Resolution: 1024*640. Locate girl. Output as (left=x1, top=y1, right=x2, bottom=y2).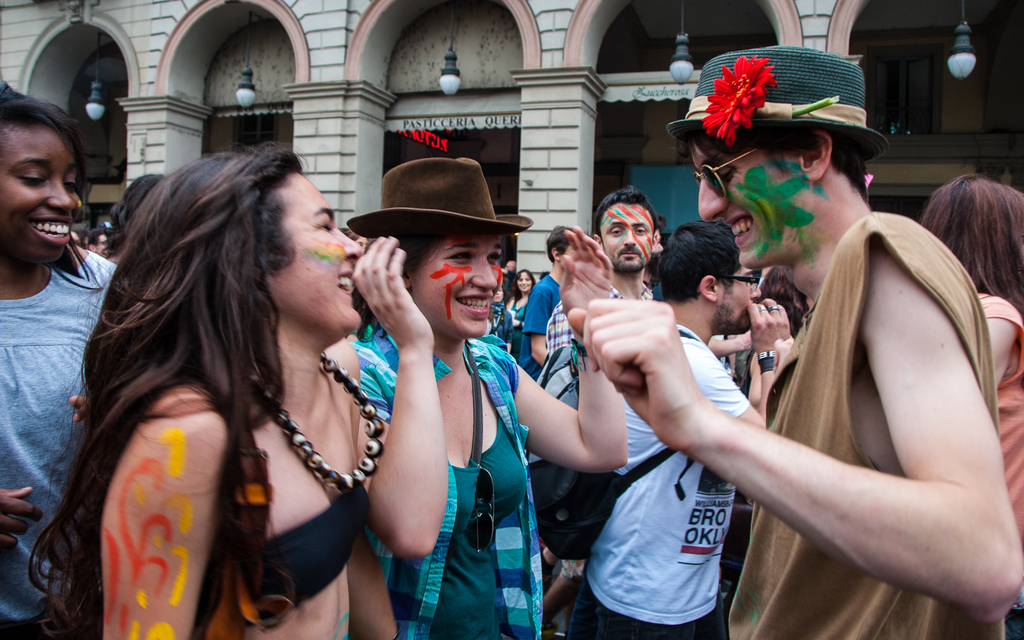
(left=327, top=154, right=632, bottom=639).
